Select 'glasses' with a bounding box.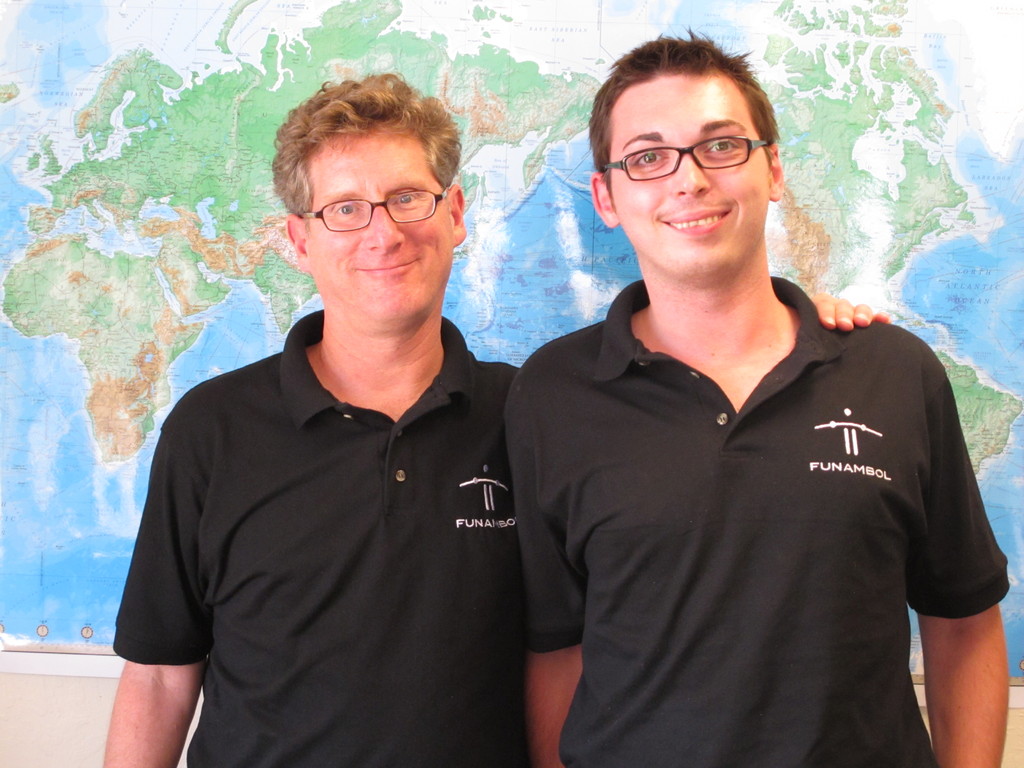
602/137/767/183.
